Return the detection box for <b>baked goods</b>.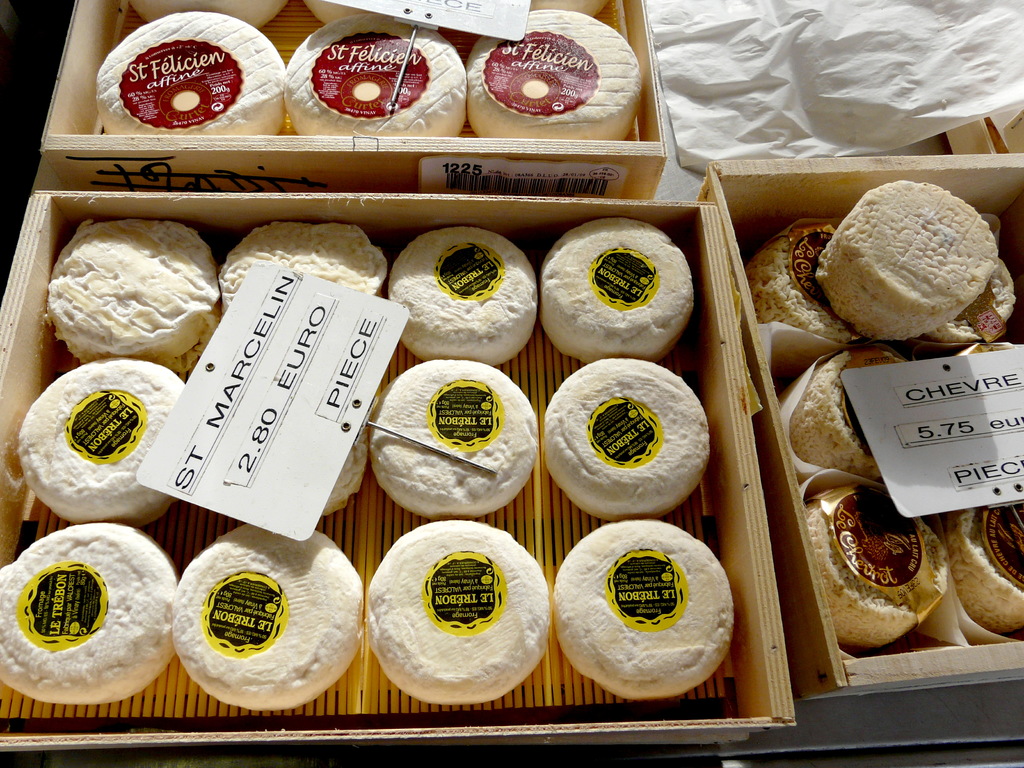
<box>174,524,359,716</box>.
